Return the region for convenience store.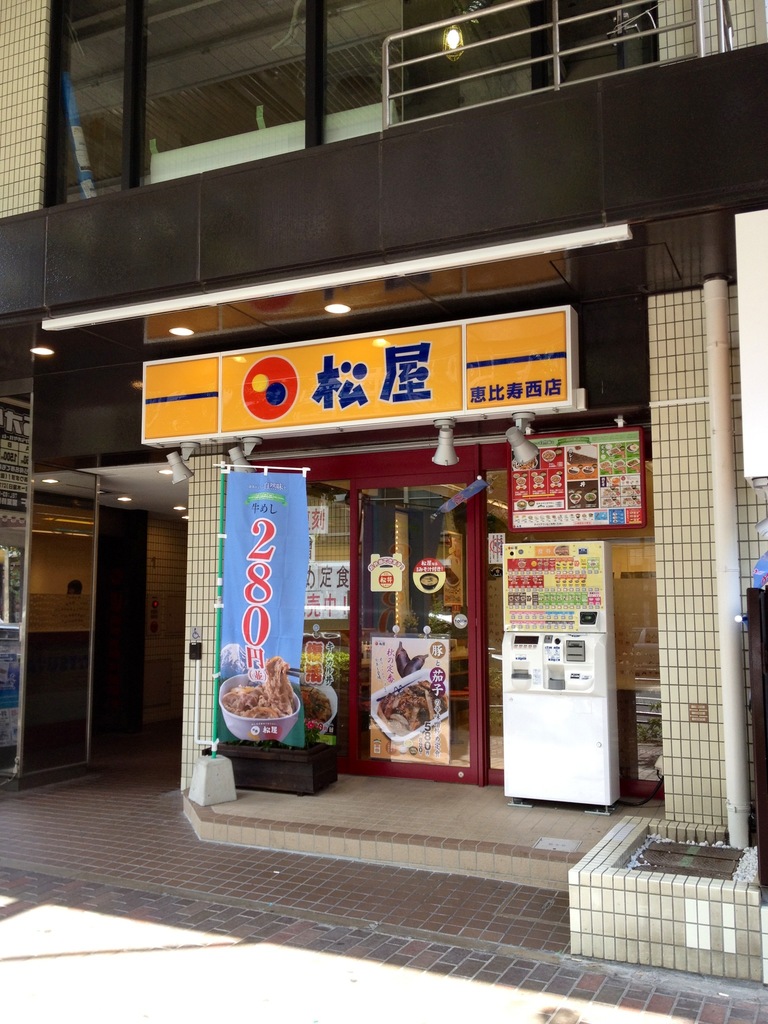
detection(81, 45, 767, 953).
